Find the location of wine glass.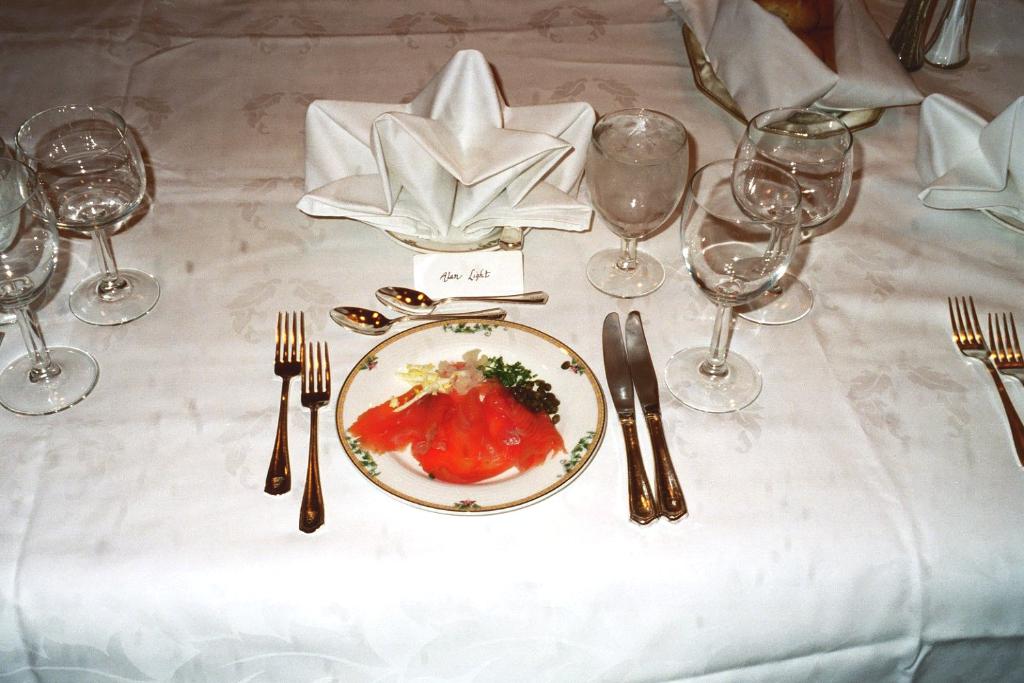
Location: 729:104:853:324.
